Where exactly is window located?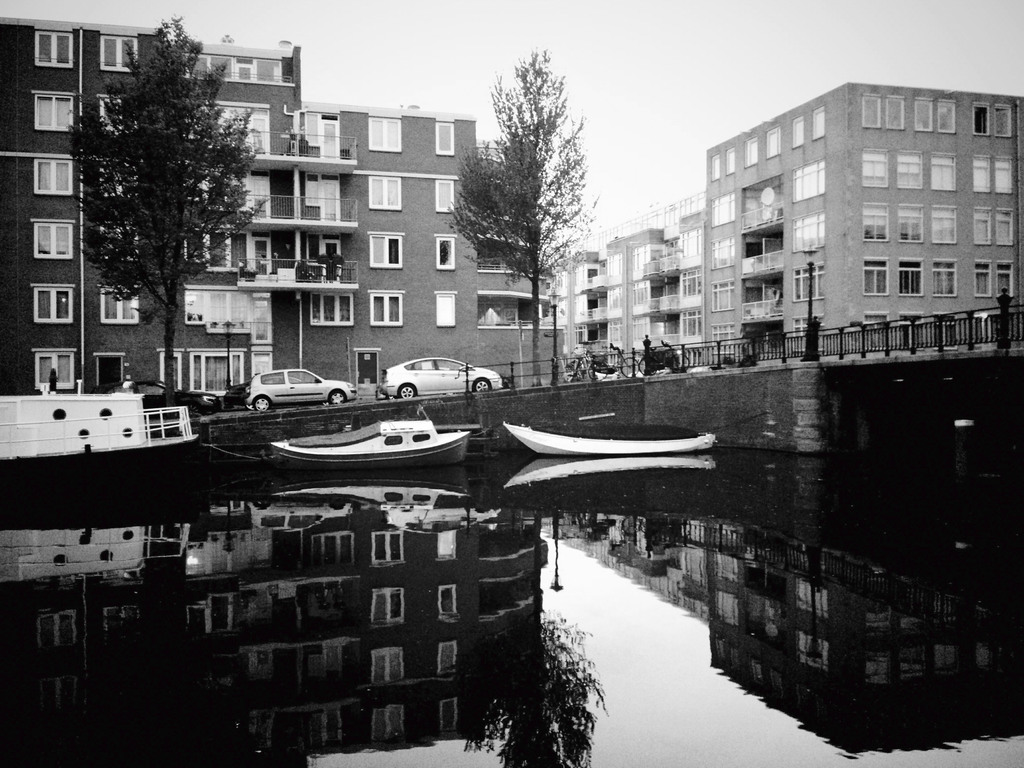
Its bounding box is [37, 95, 74, 130].
